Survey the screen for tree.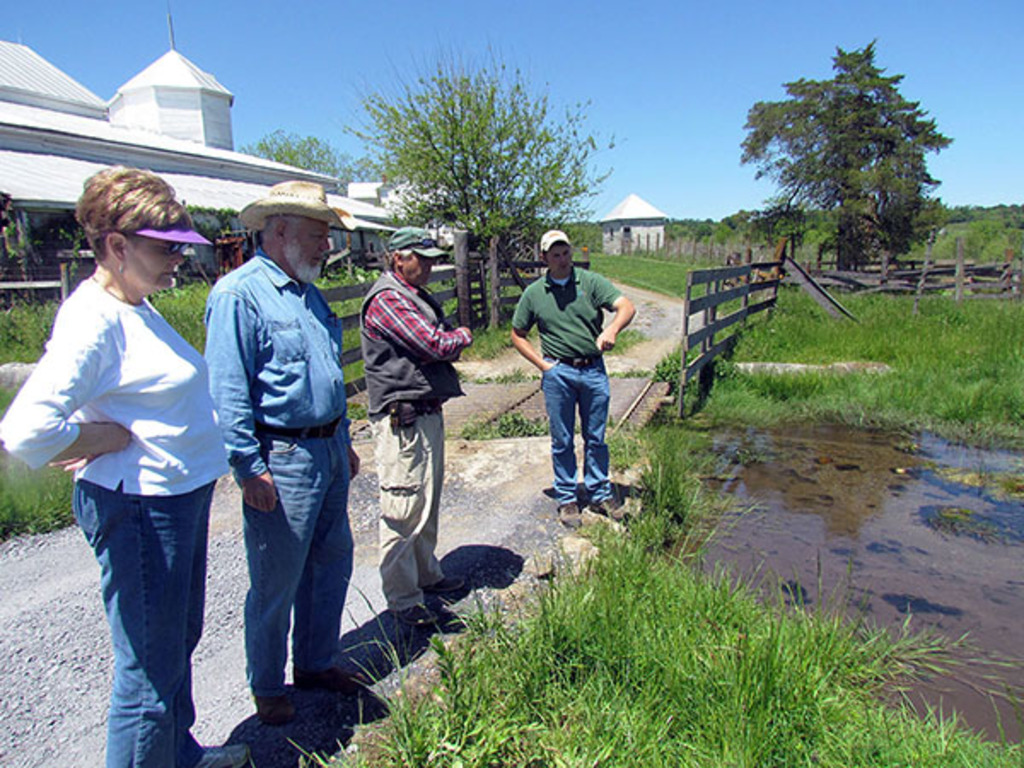
Survey found: [338,24,626,333].
